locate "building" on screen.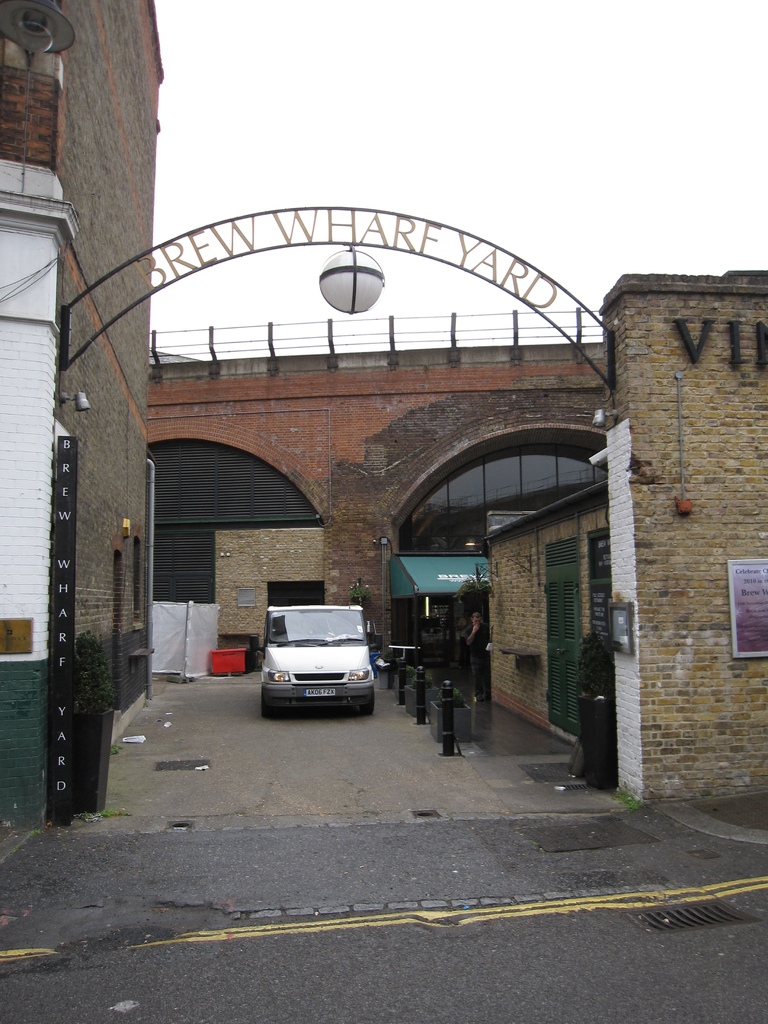
On screen at (x1=0, y1=0, x2=767, y2=829).
